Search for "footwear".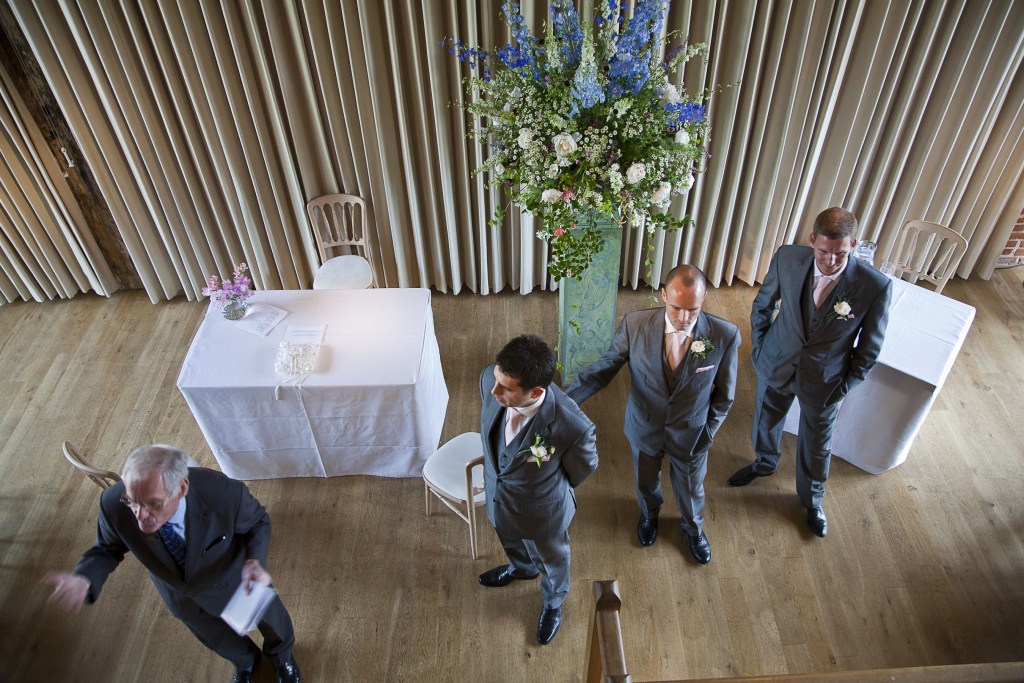
Found at [478, 561, 516, 585].
